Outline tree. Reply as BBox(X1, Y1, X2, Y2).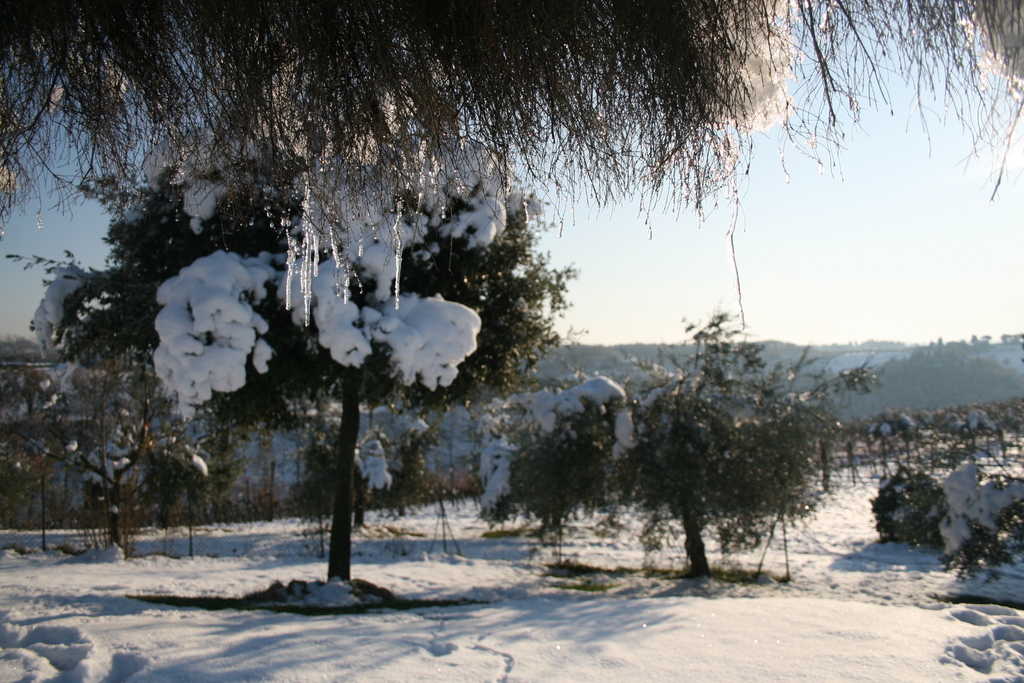
BBox(3, 119, 577, 577).
